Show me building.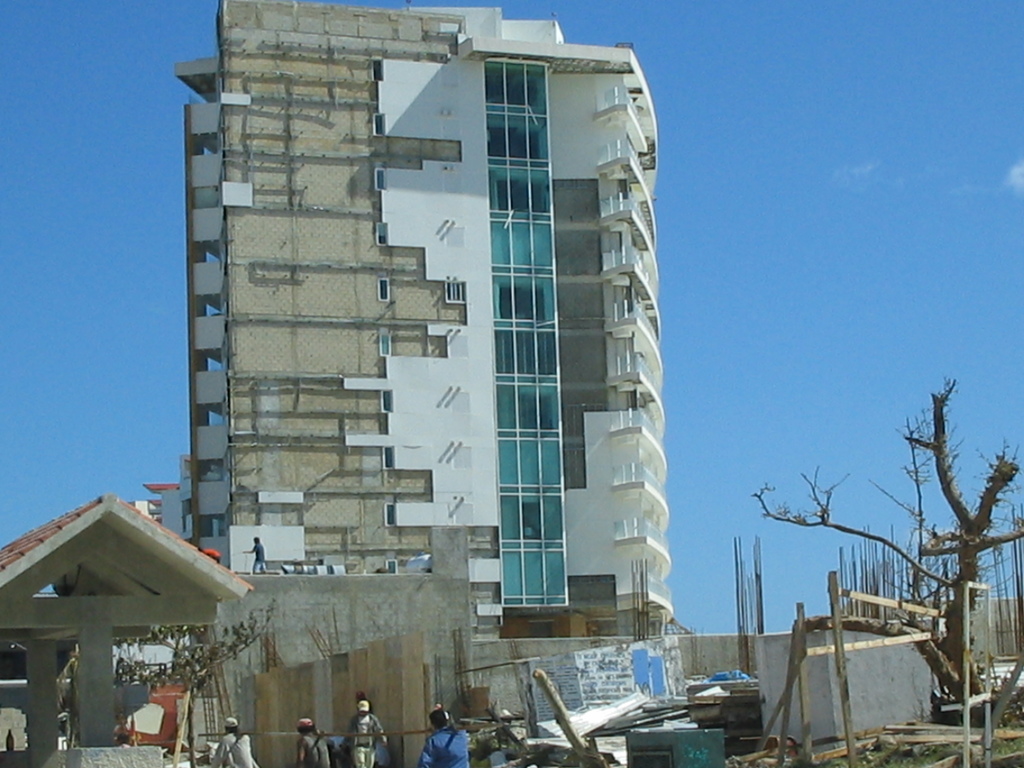
building is here: [x1=146, y1=0, x2=671, y2=716].
